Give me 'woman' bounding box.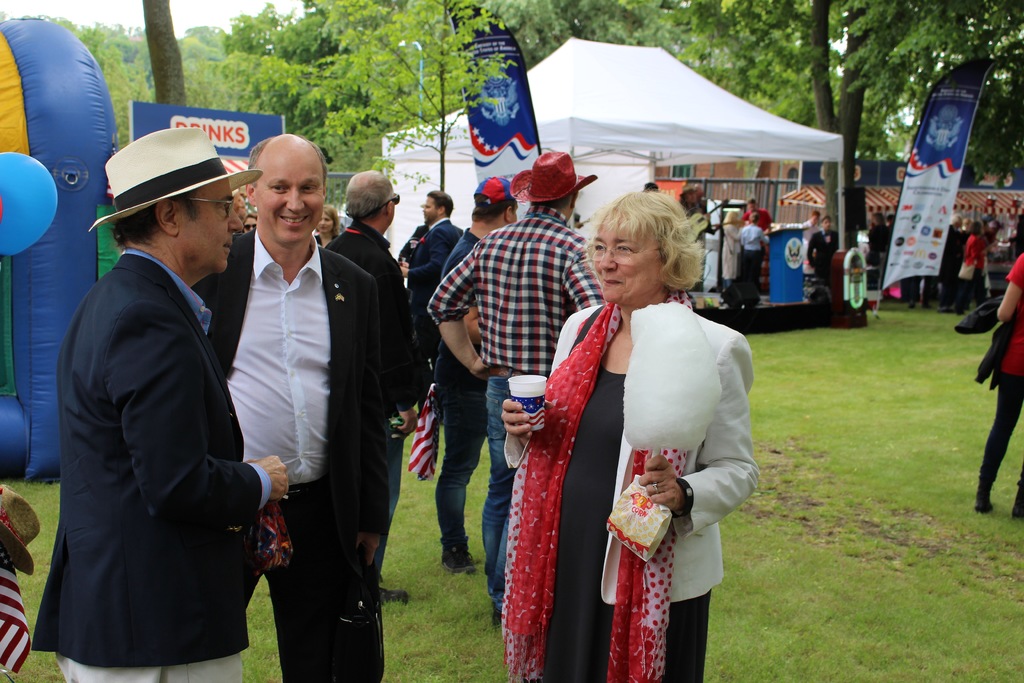
crop(718, 206, 746, 286).
